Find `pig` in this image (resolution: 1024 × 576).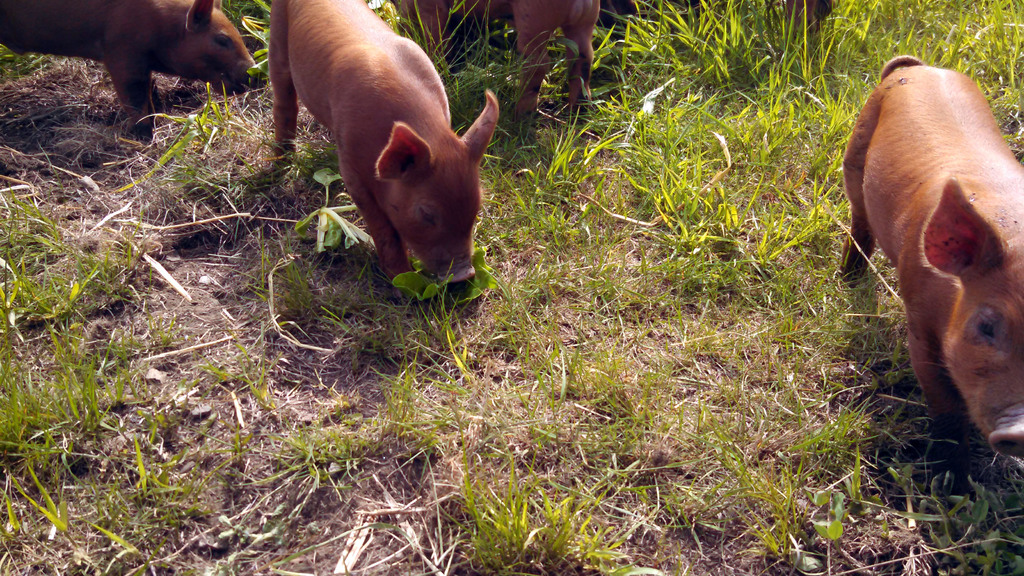
box=[840, 56, 1023, 495].
